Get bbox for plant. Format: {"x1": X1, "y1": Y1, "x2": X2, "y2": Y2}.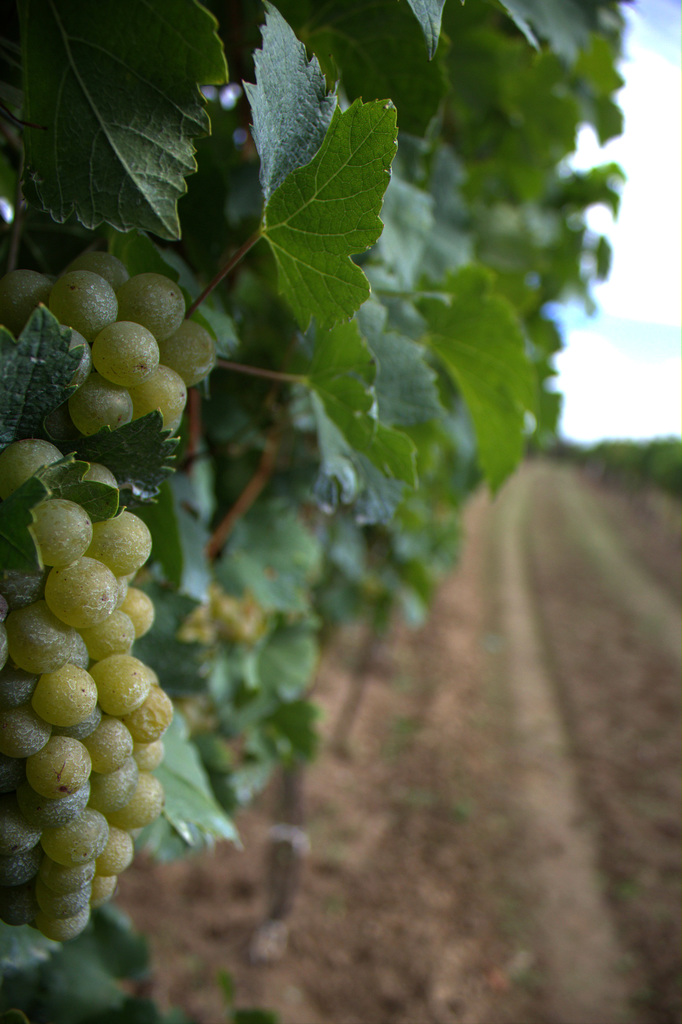
{"x1": 0, "y1": 0, "x2": 631, "y2": 1023}.
